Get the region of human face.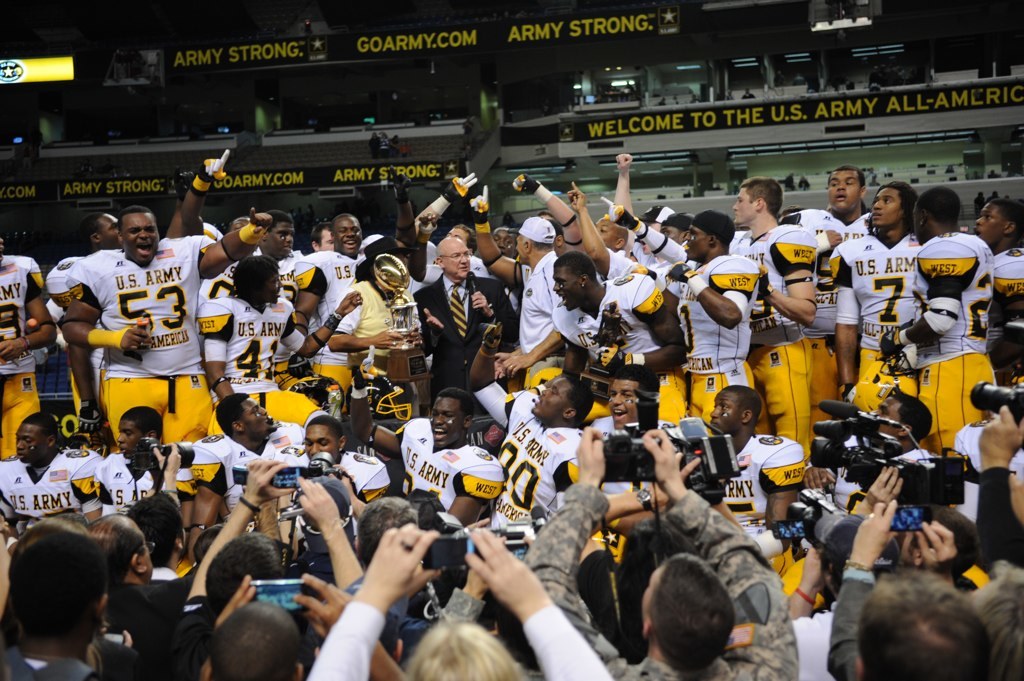
rect(731, 189, 751, 229).
